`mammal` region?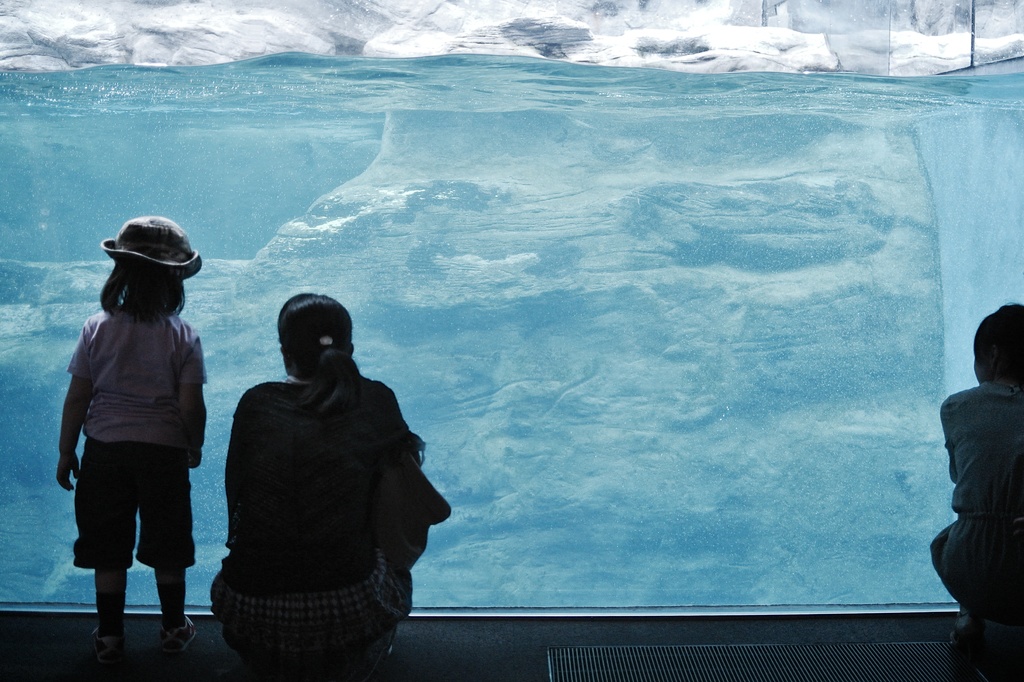
46/214/216/624
